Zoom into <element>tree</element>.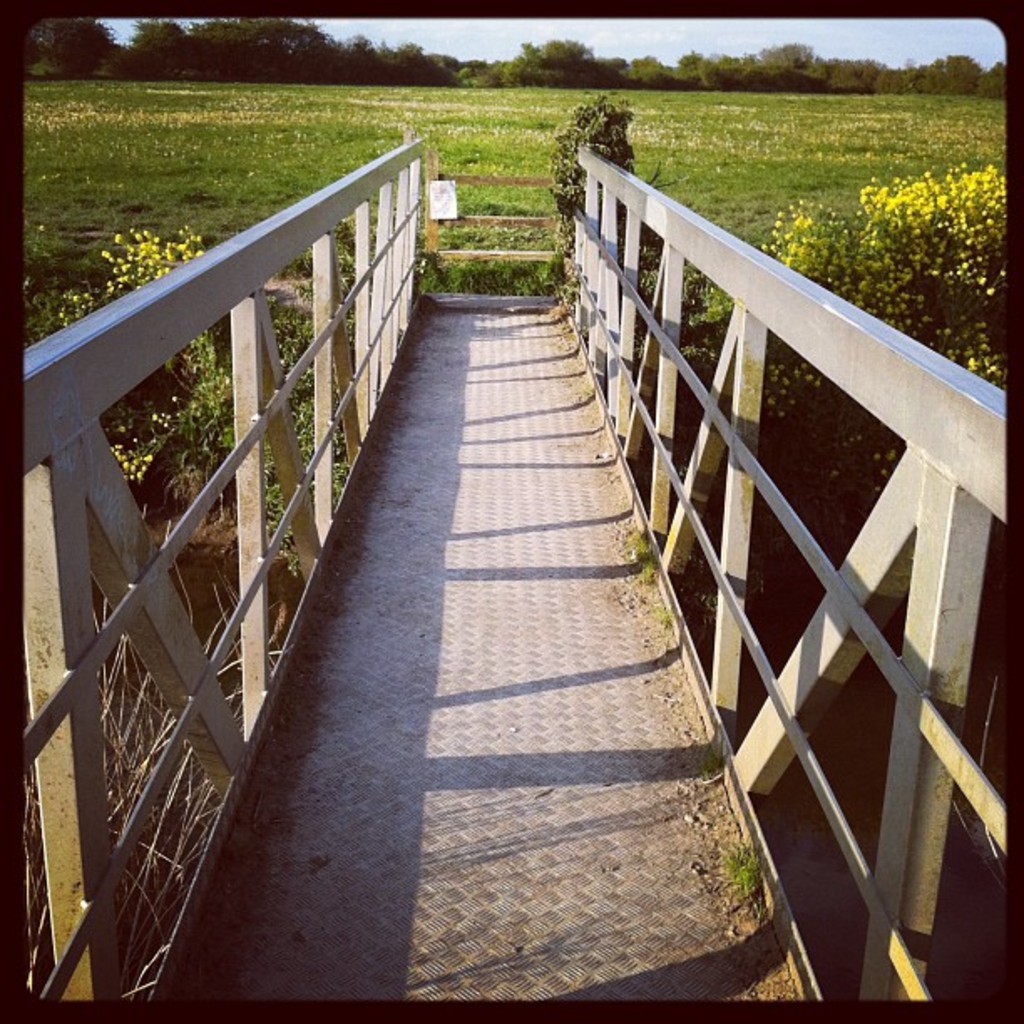
Zoom target: <bbox>755, 167, 1004, 398</bbox>.
